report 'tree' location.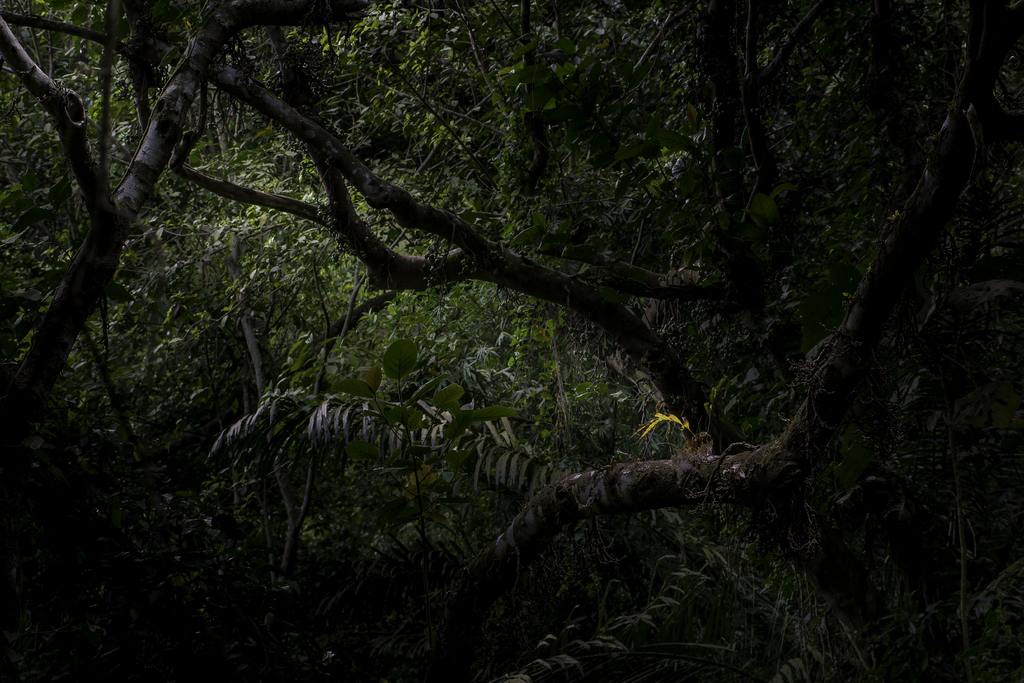
Report: x1=0 y1=0 x2=1023 y2=682.
